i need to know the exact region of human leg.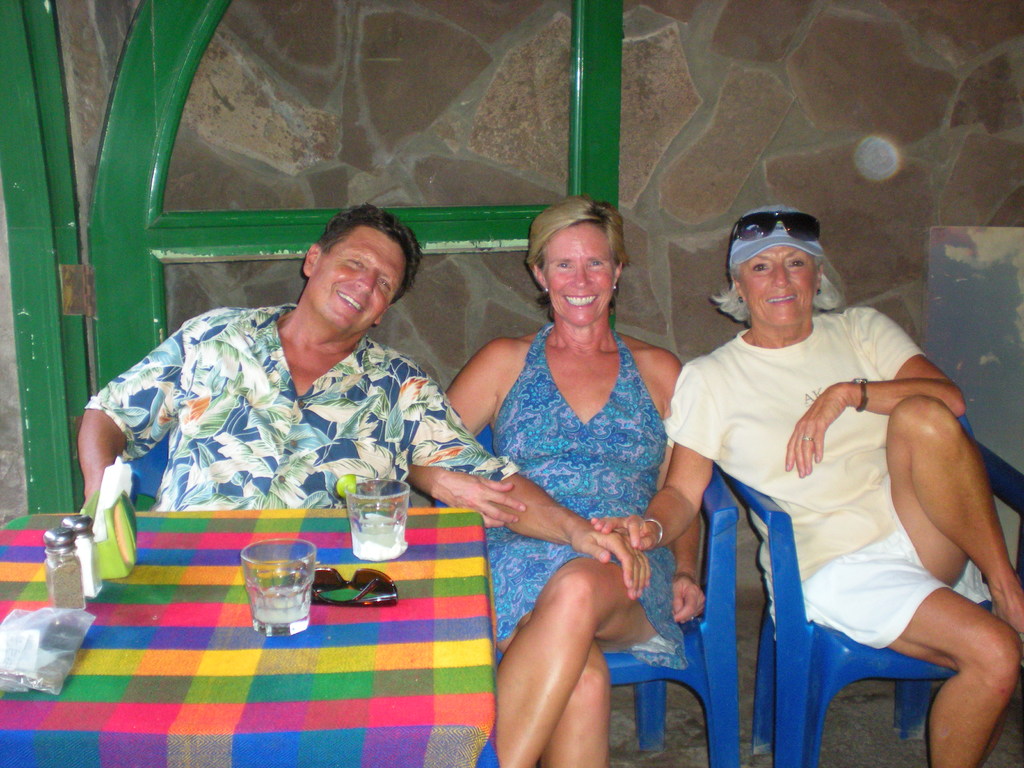
Region: box(892, 396, 1023, 622).
